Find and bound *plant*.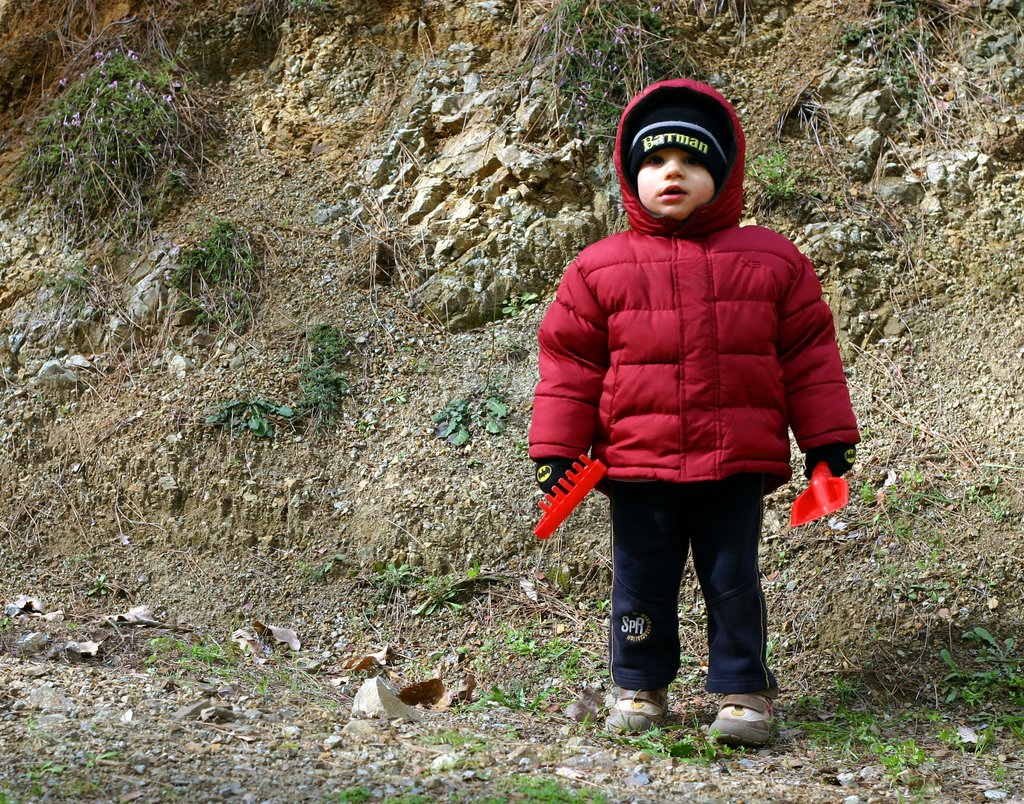
Bound: l=467, t=390, r=520, b=439.
